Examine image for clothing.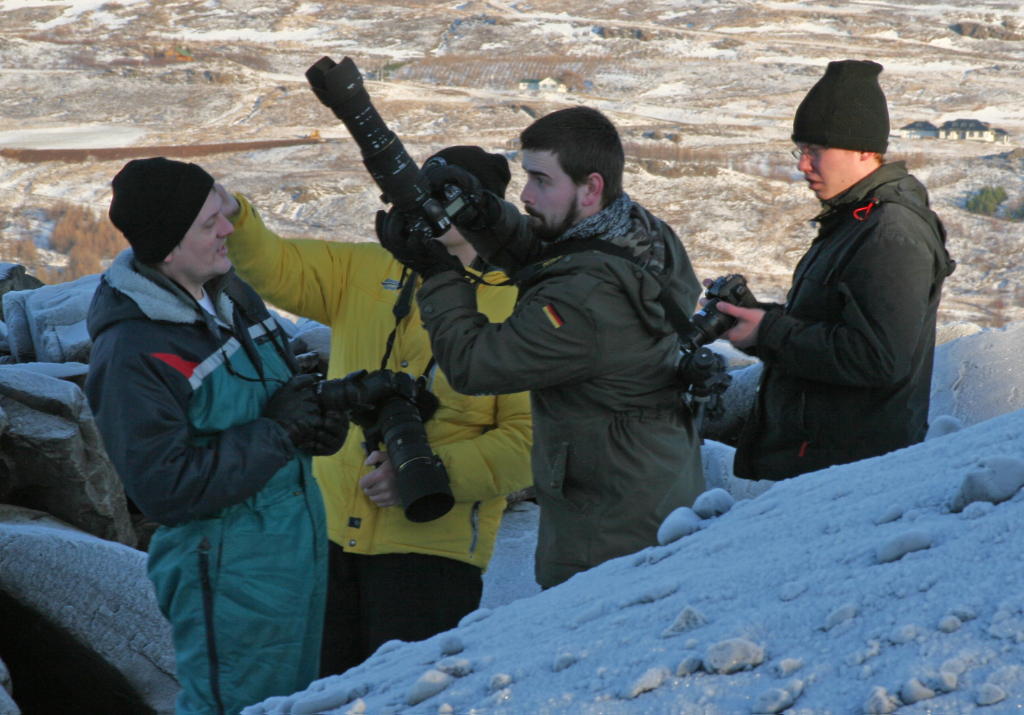
Examination result: 78, 243, 356, 714.
